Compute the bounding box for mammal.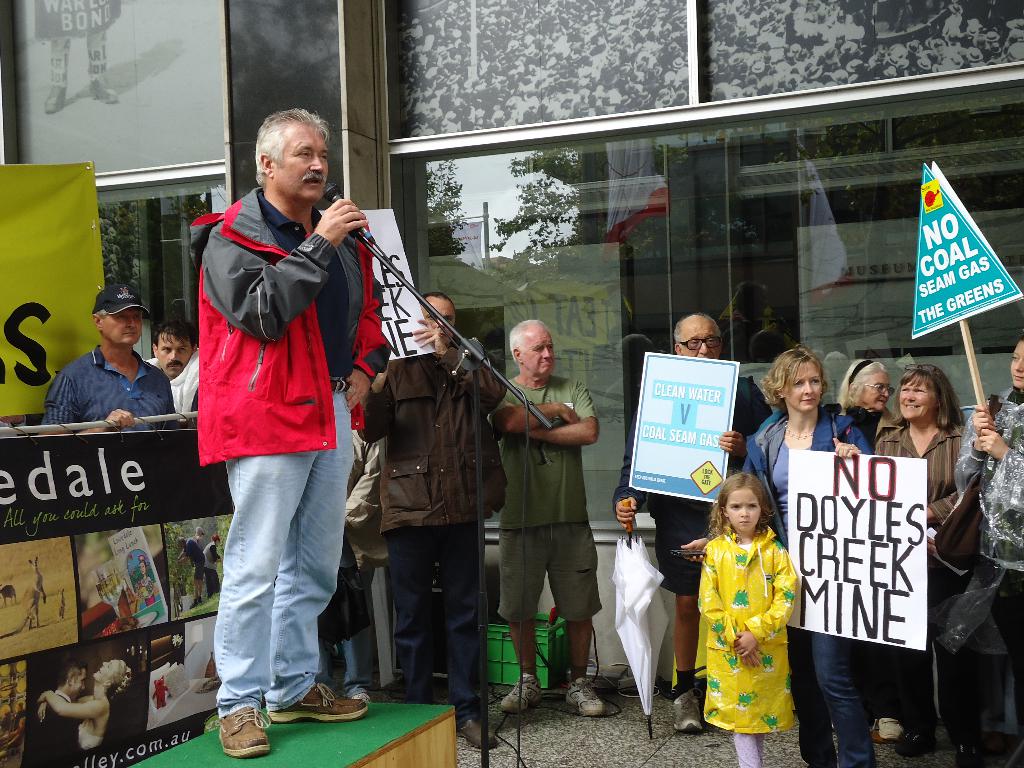
Rect(697, 470, 799, 767).
